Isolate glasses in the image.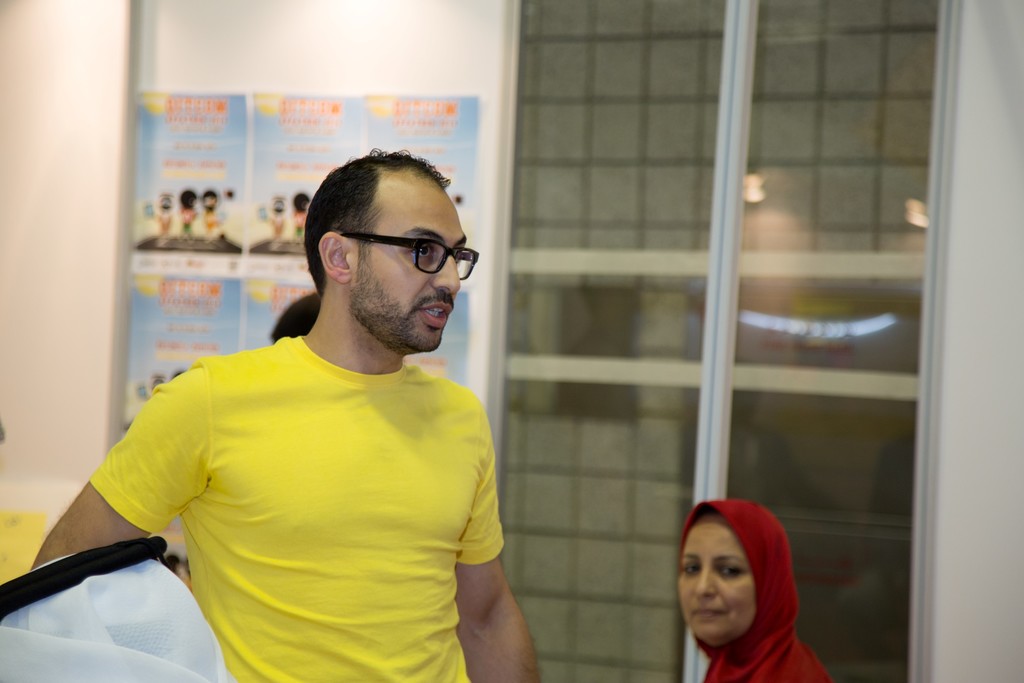
Isolated region: locate(323, 229, 470, 281).
